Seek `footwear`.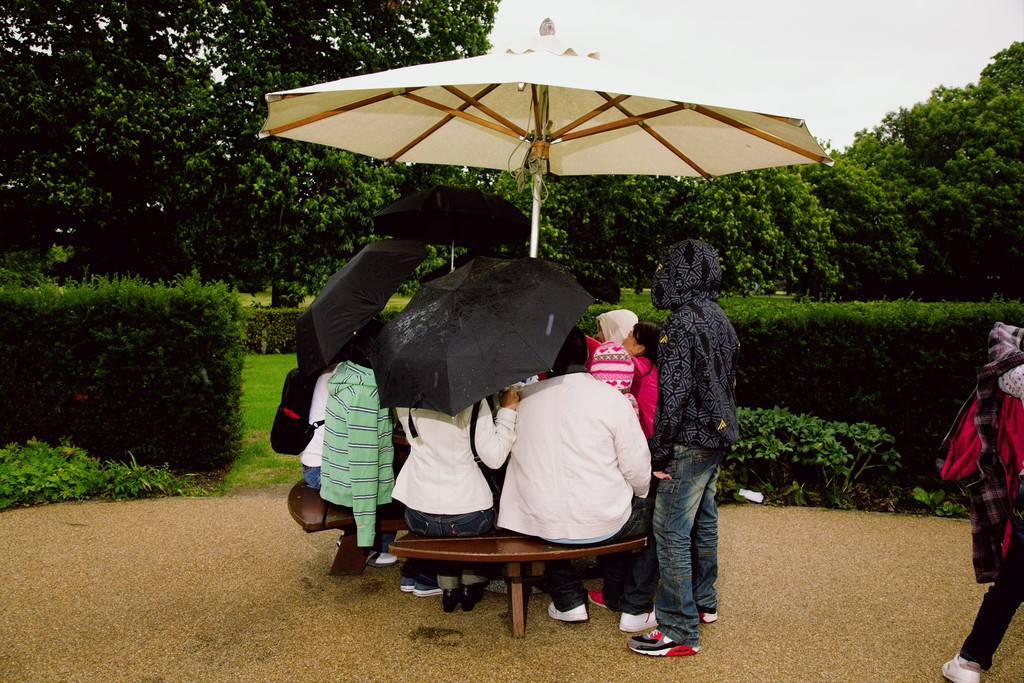
615, 605, 656, 630.
